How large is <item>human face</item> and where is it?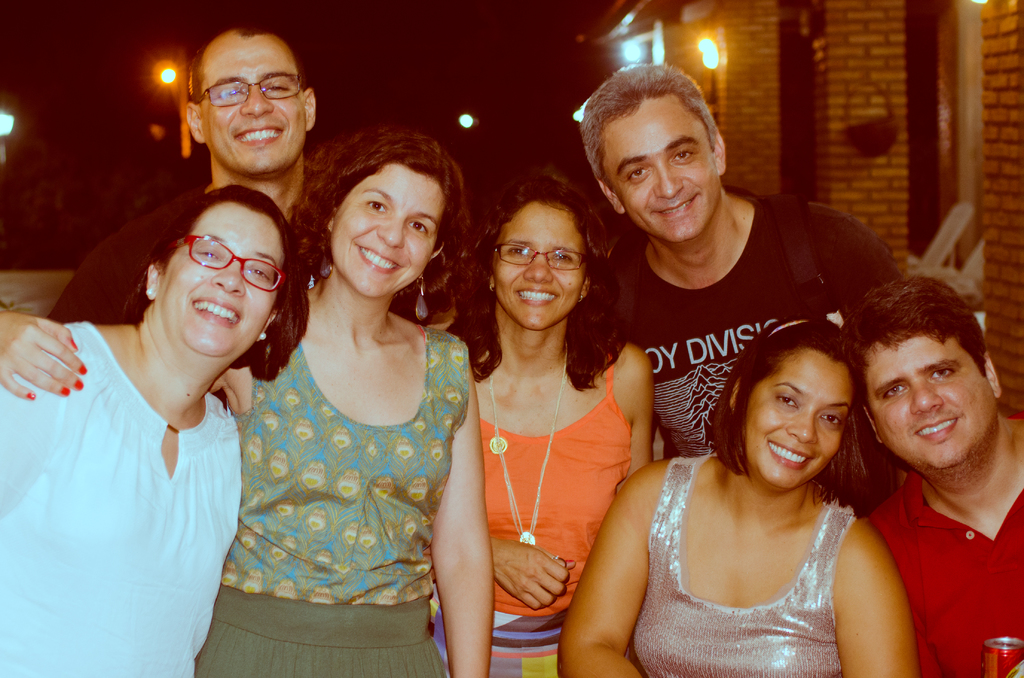
Bounding box: 157/204/290/361.
